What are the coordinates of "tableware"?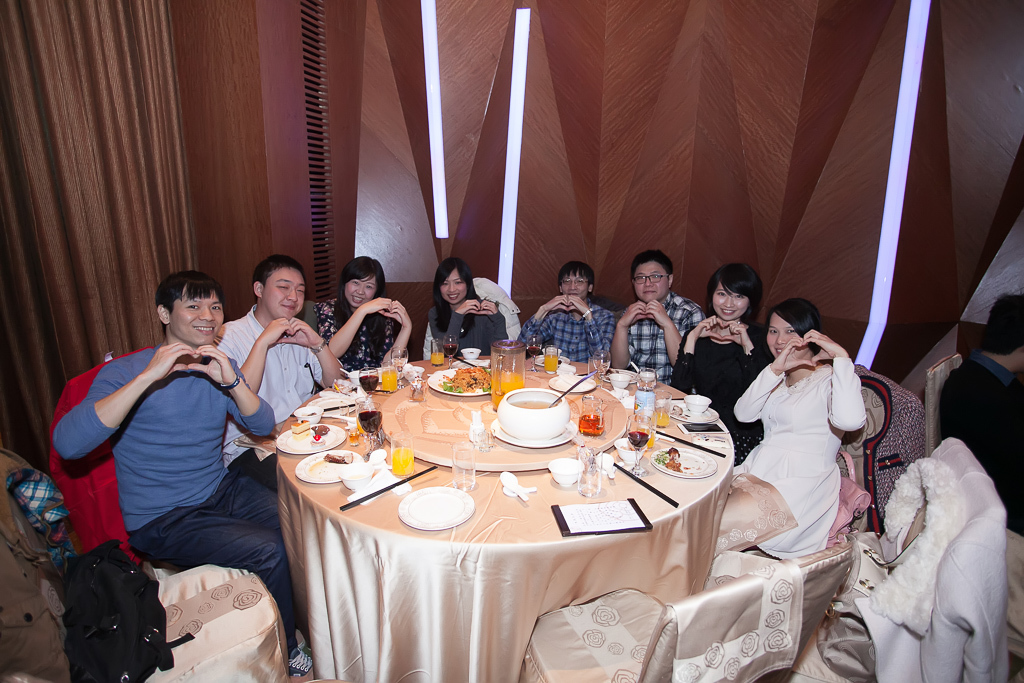
<region>453, 352, 477, 367</region>.
